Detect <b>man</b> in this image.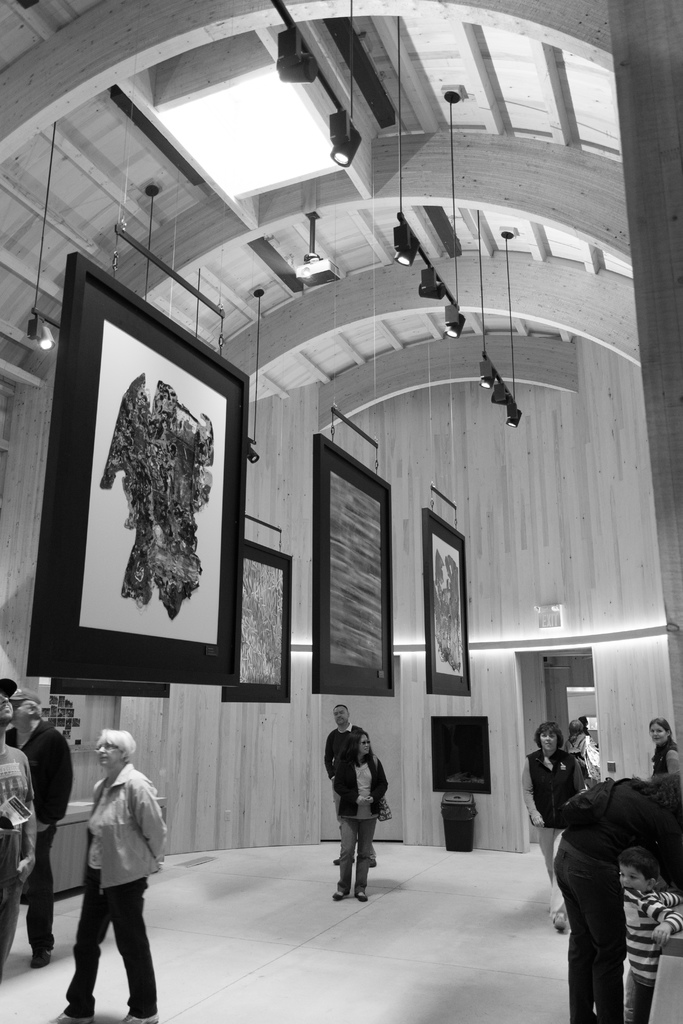
Detection: x1=2 y1=688 x2=76 y2=968.
